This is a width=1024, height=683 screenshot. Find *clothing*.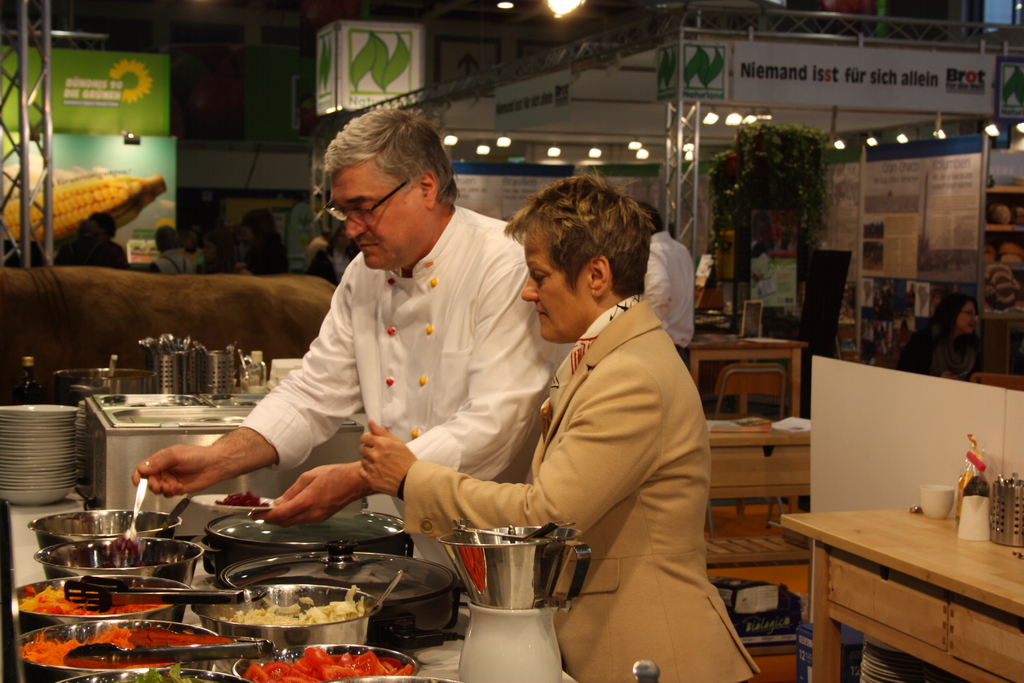
Bounding box: <region>232, 194, 529, 555</region>.
